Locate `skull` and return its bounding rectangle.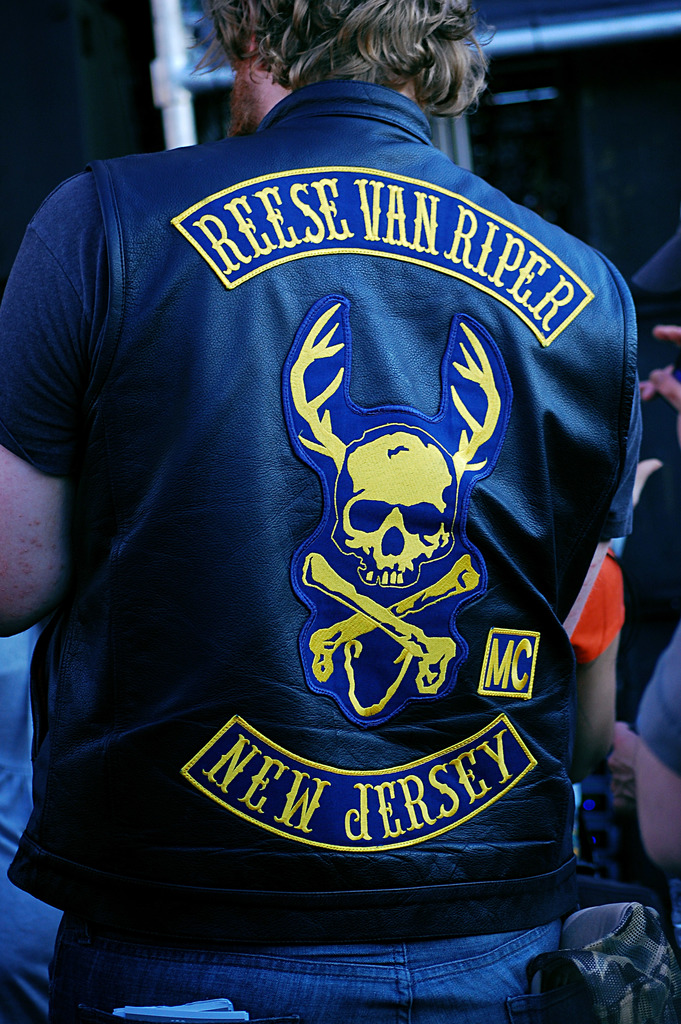
bbox=[336, 465, 460, 621].
